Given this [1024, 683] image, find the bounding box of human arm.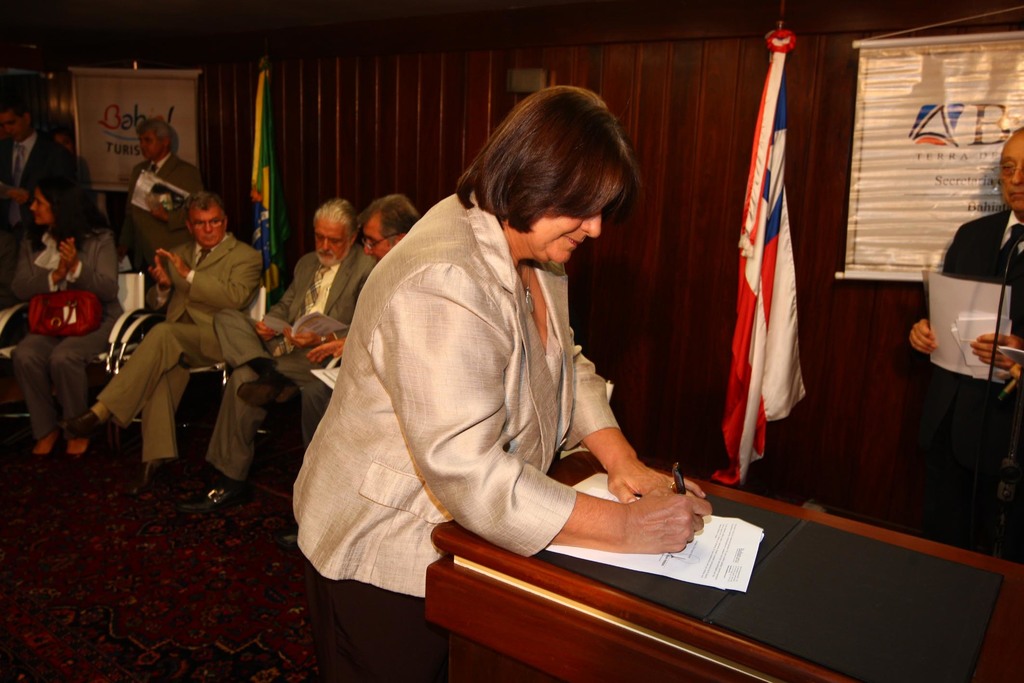
x1=147, y1=245, x2=173, y2=310.
